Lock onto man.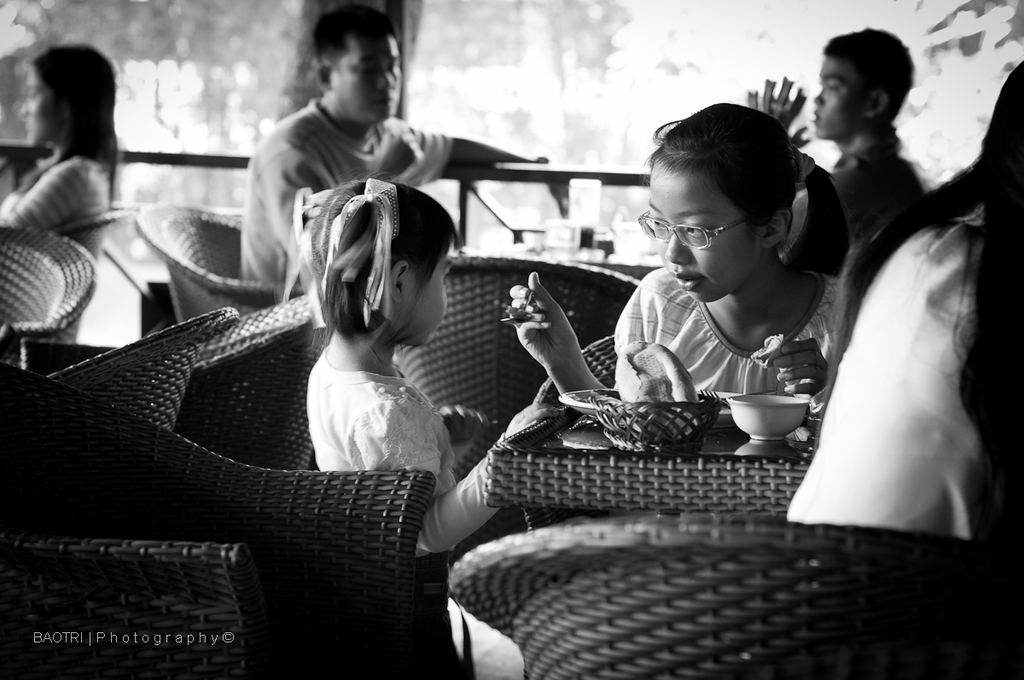
Locked: (left=747, top=30, right=934, bottom=243).
